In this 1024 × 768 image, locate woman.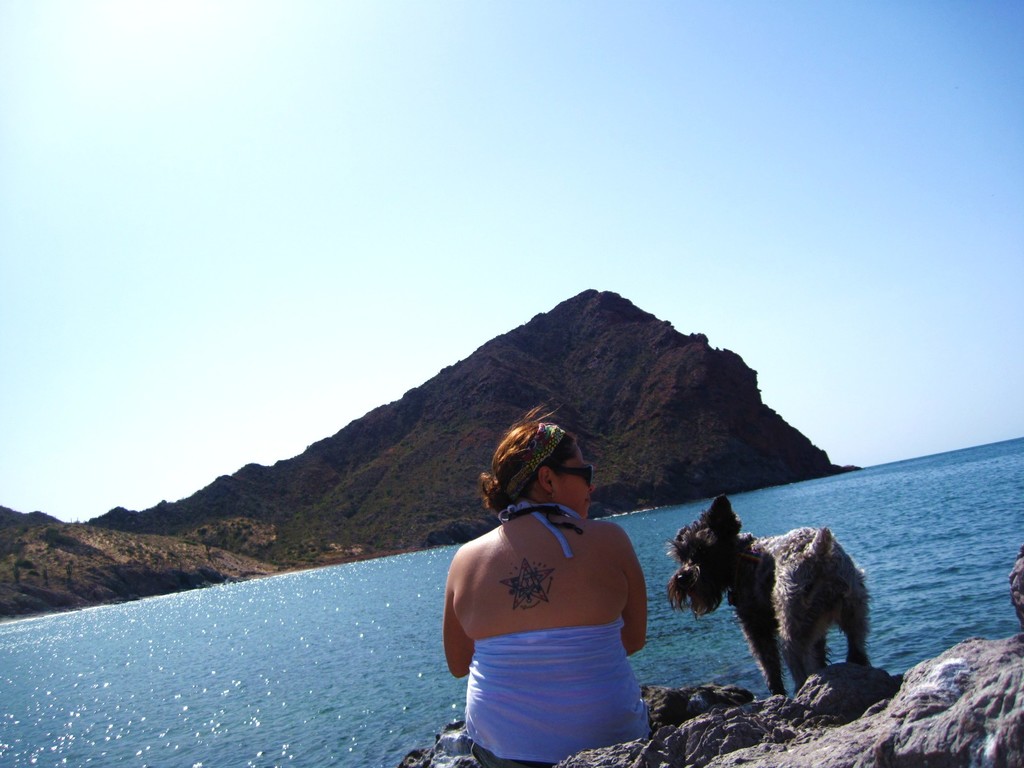
Bounding box: region(449, 405, 670, 764).
